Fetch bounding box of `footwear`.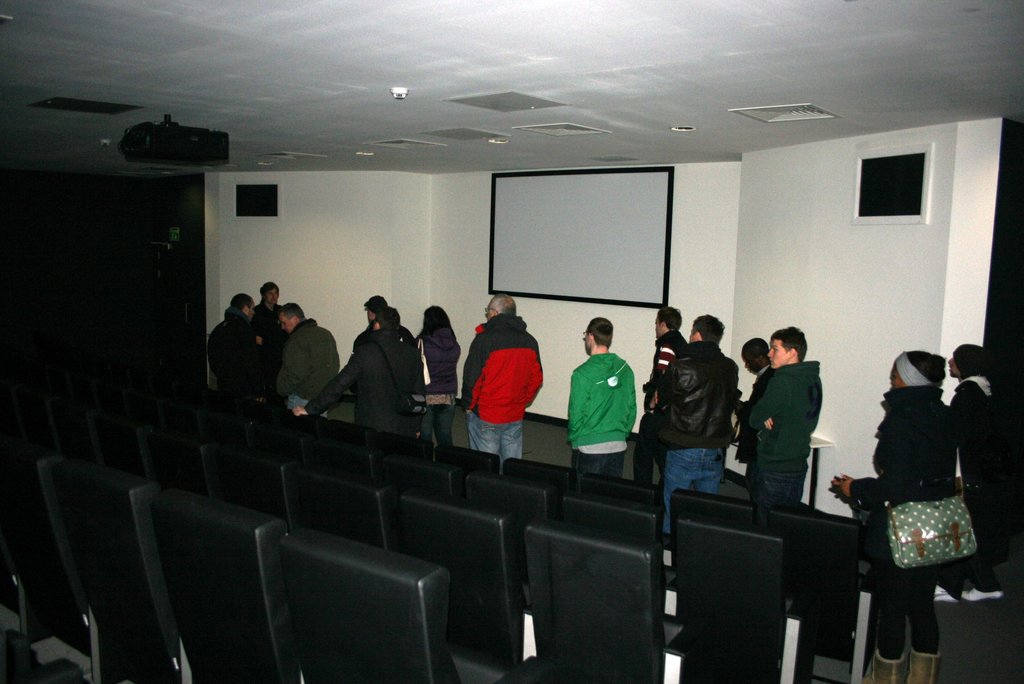
Bbox: <box>909,647,940,683</box>.
